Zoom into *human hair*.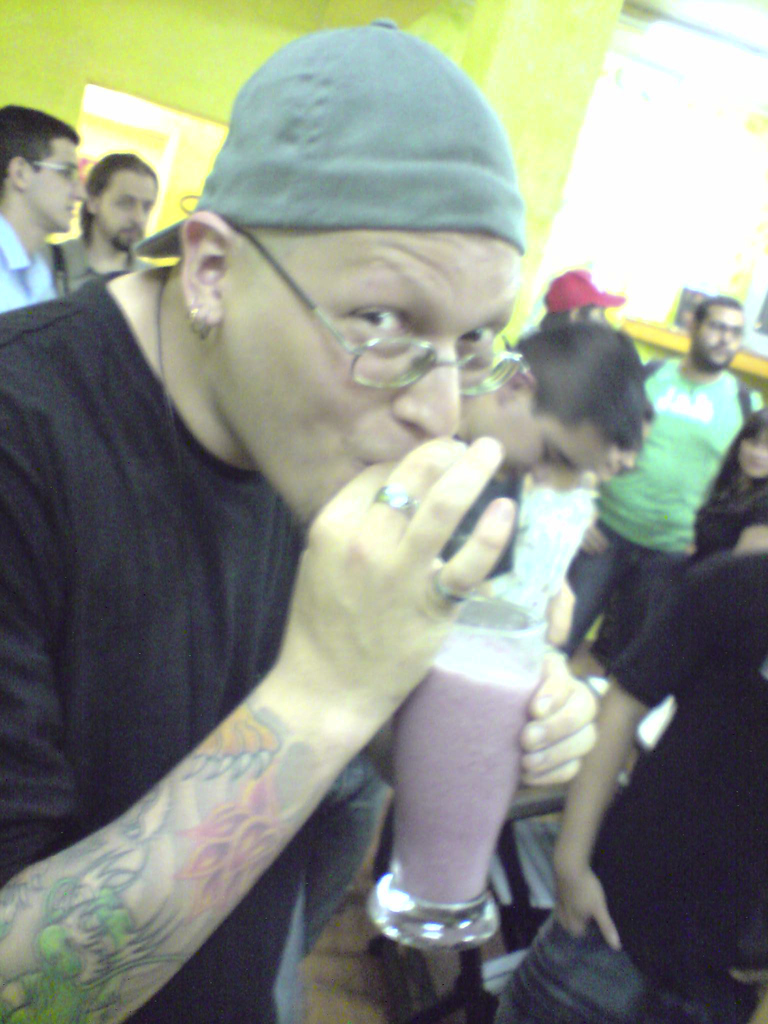
Zoom target: bbox(0, 101, 79, 188).
